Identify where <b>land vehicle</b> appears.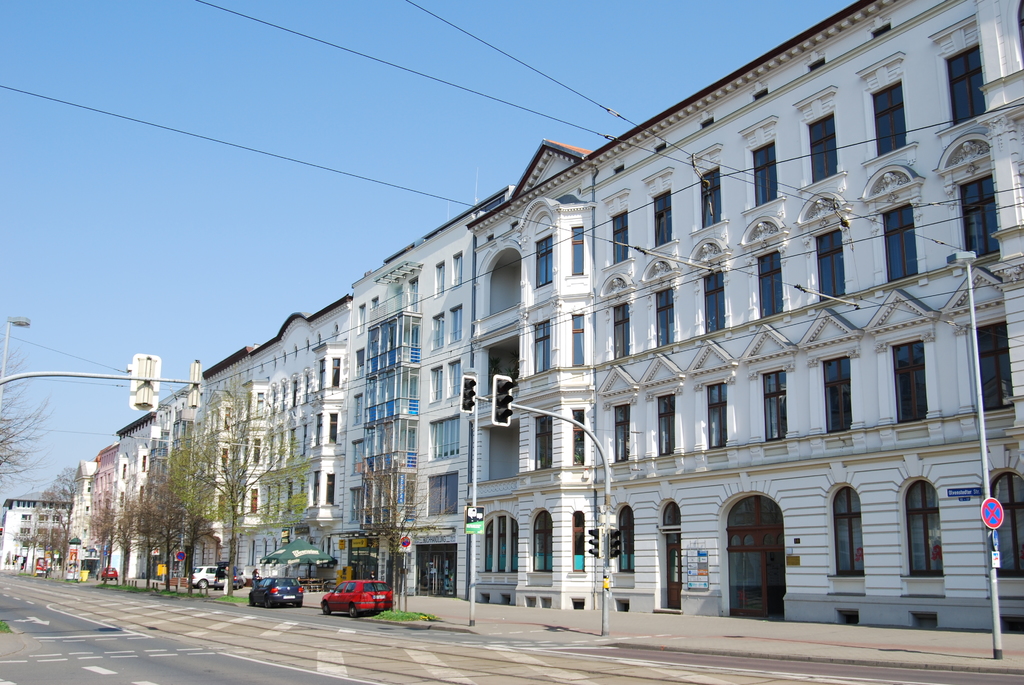
Appears at (104,563,113,578).
